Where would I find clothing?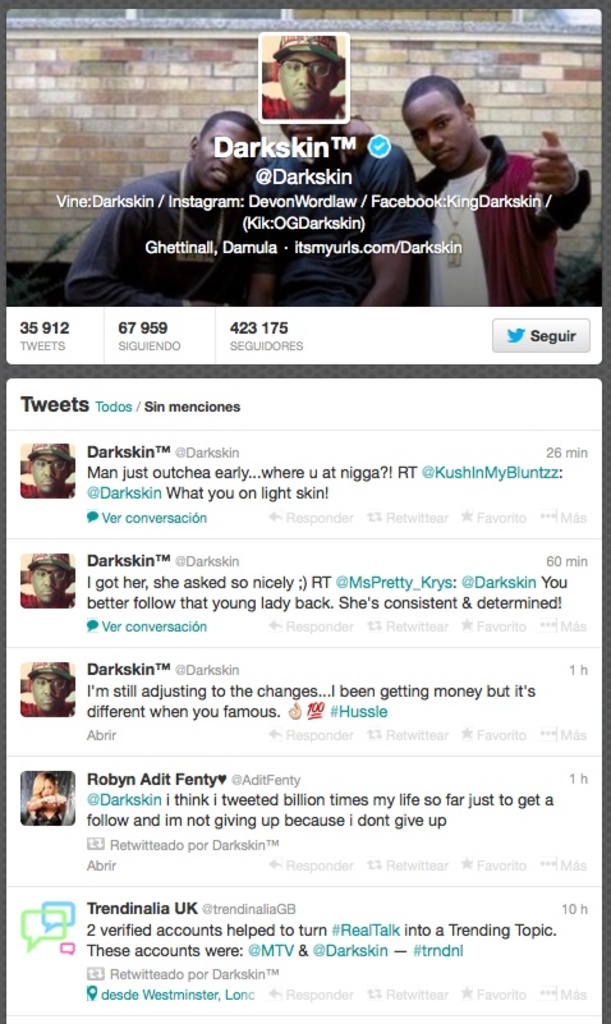
At select_region(18, 479, 75, 500).
